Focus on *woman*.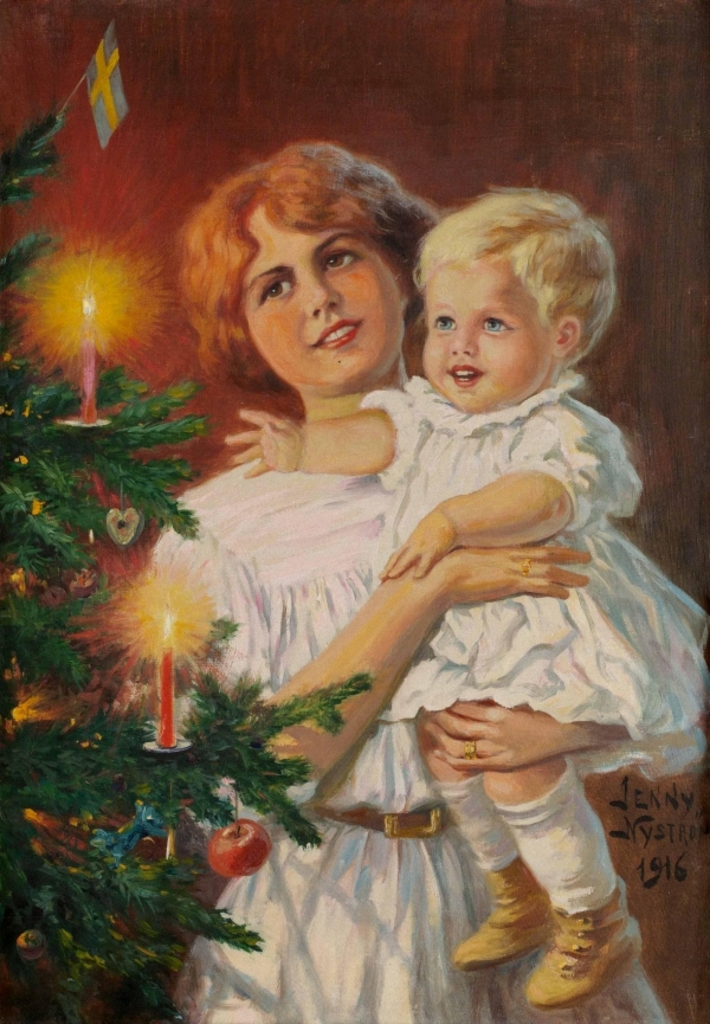
Focused at (146, 142, 674, 1016).
